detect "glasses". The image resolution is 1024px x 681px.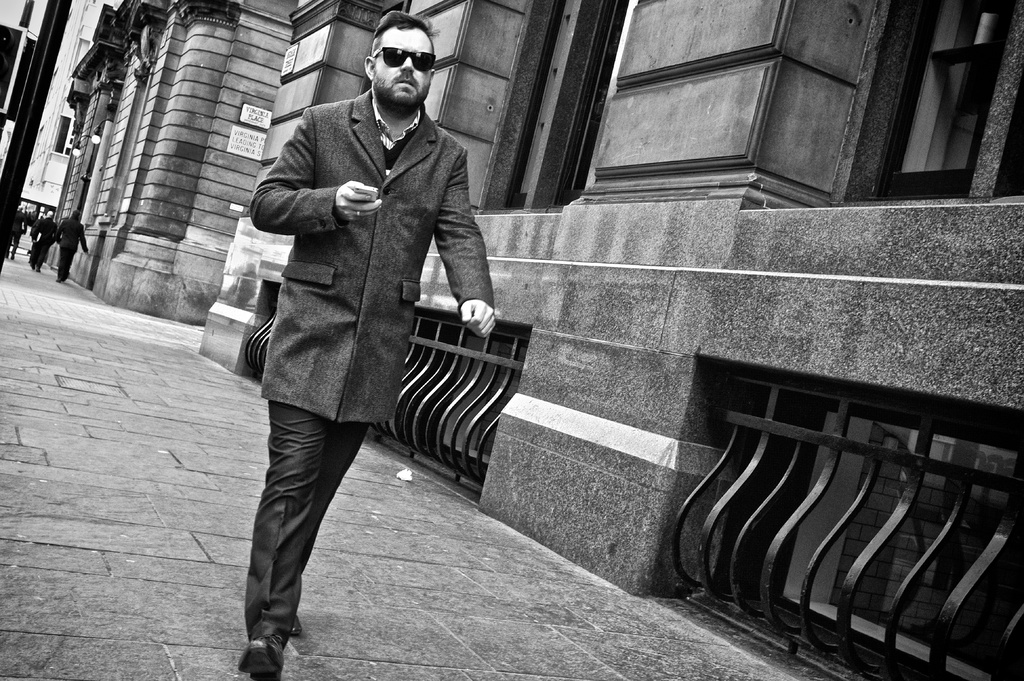
(left=373, top=45, right=439, bottom=72).
